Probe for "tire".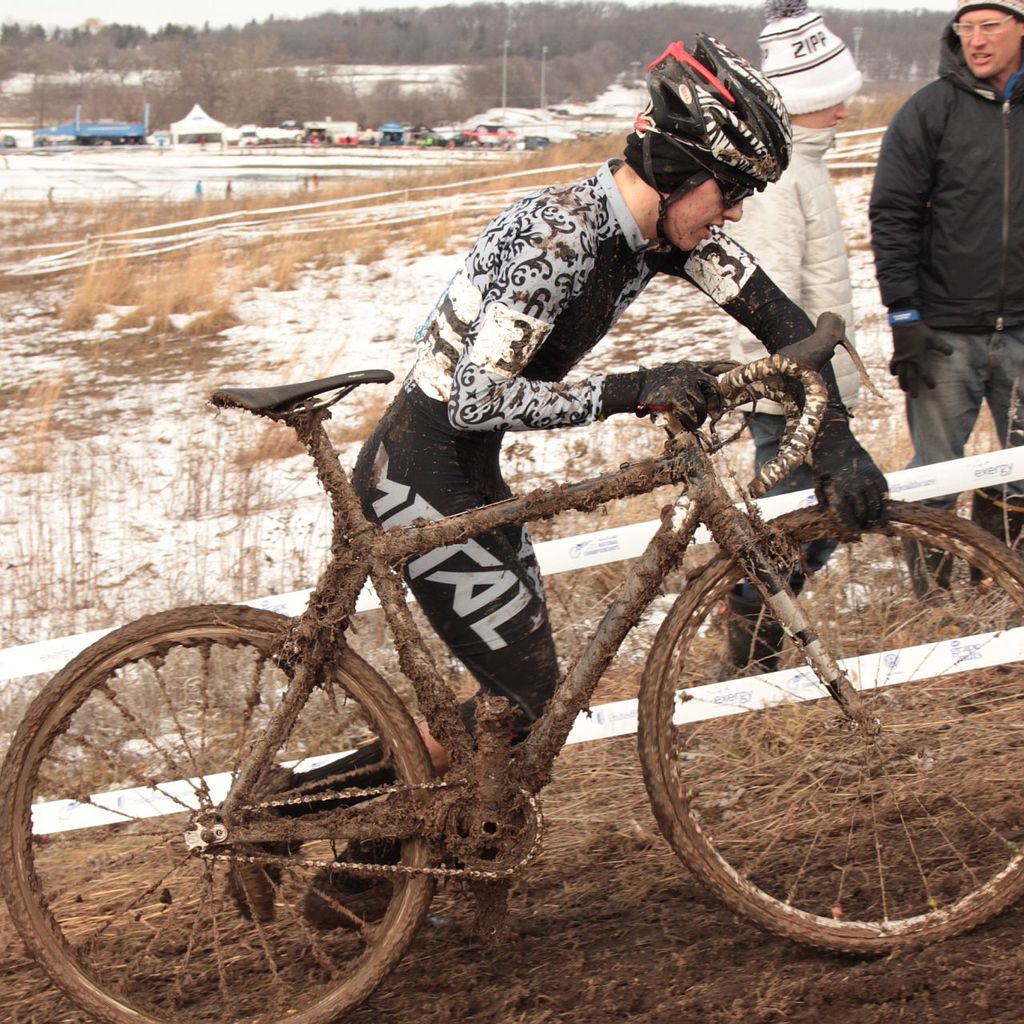
Probe result: x1=639 y1=505 x2=1023 y2=955.
